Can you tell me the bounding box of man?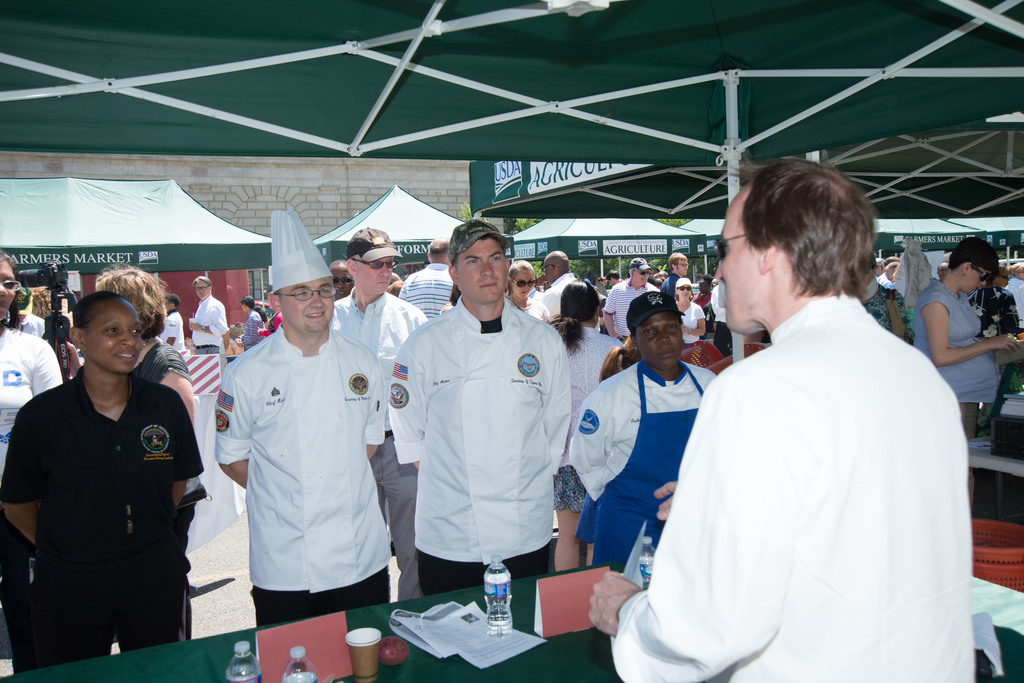
<region>329, 222, 424, 602</region>.
